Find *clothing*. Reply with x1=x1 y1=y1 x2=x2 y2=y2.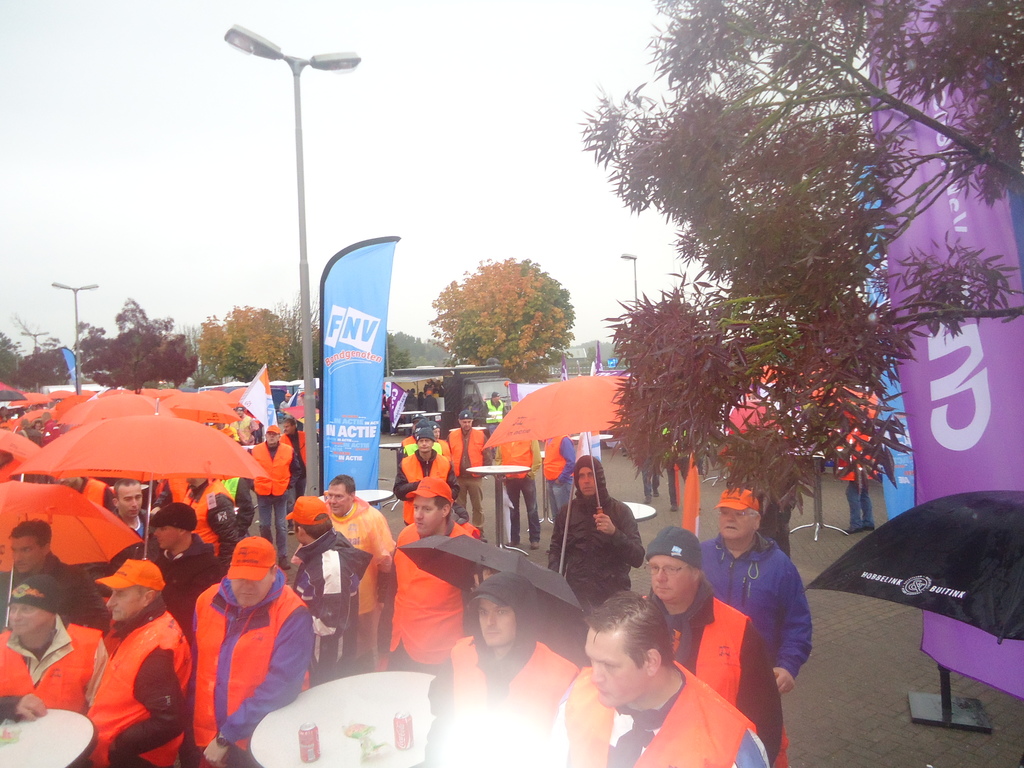
x1=488 y1=394 x2=529 y2=440.
